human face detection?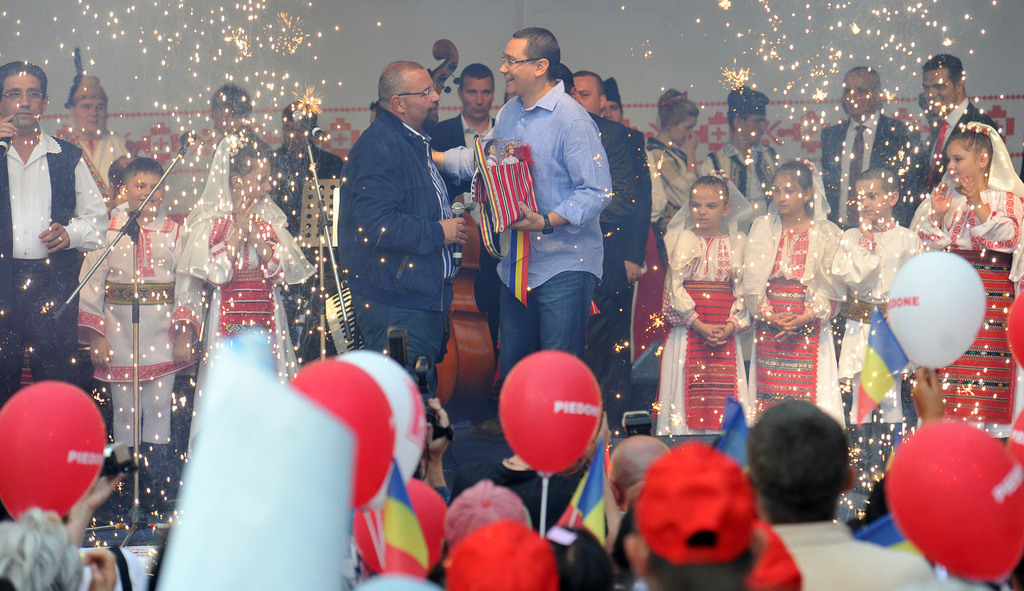
[x1=499, y1=38, x2=536, y2=96]
